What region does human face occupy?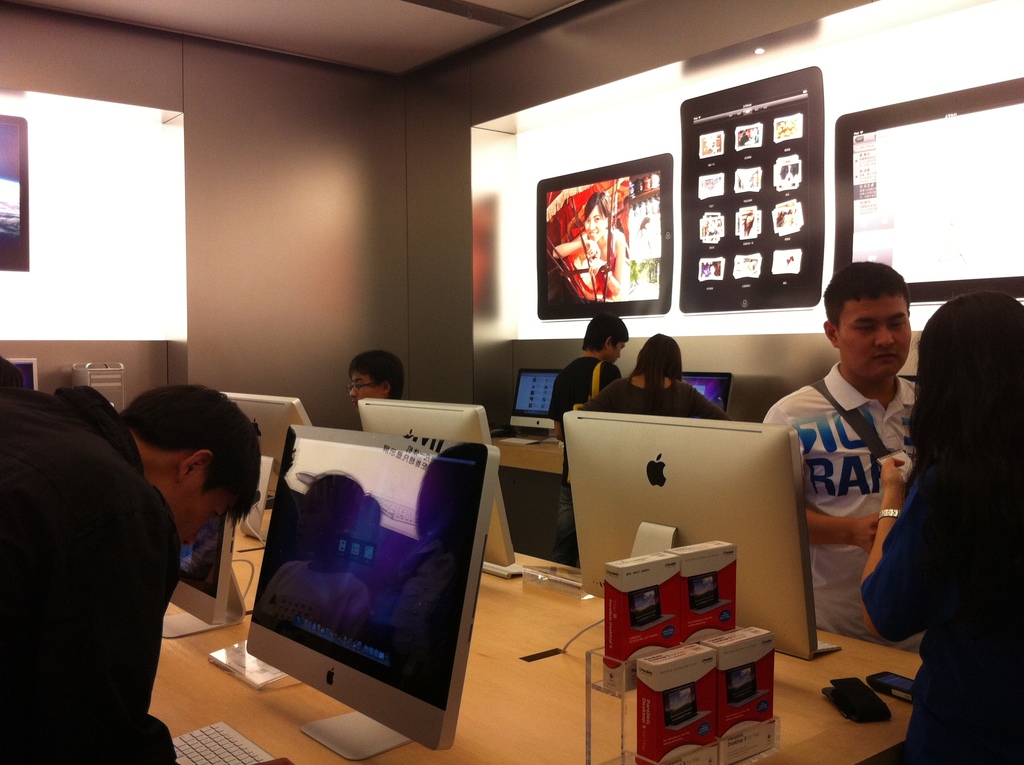
348:367:388:408.
